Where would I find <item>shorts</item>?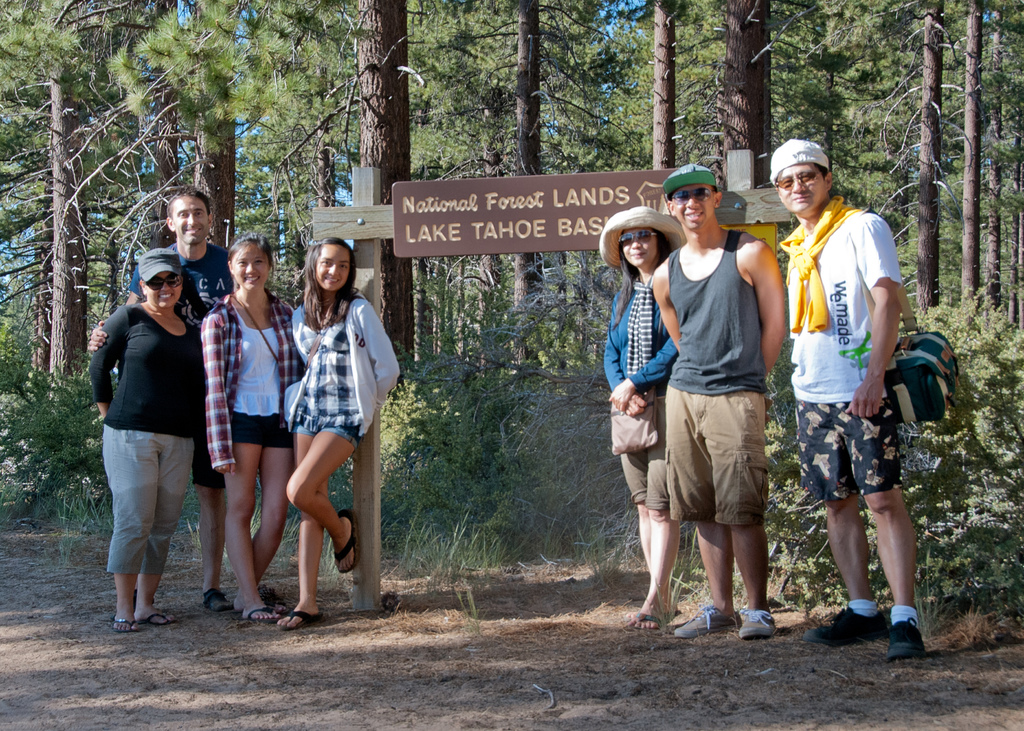
At crop(664, 391, 766, 525).
